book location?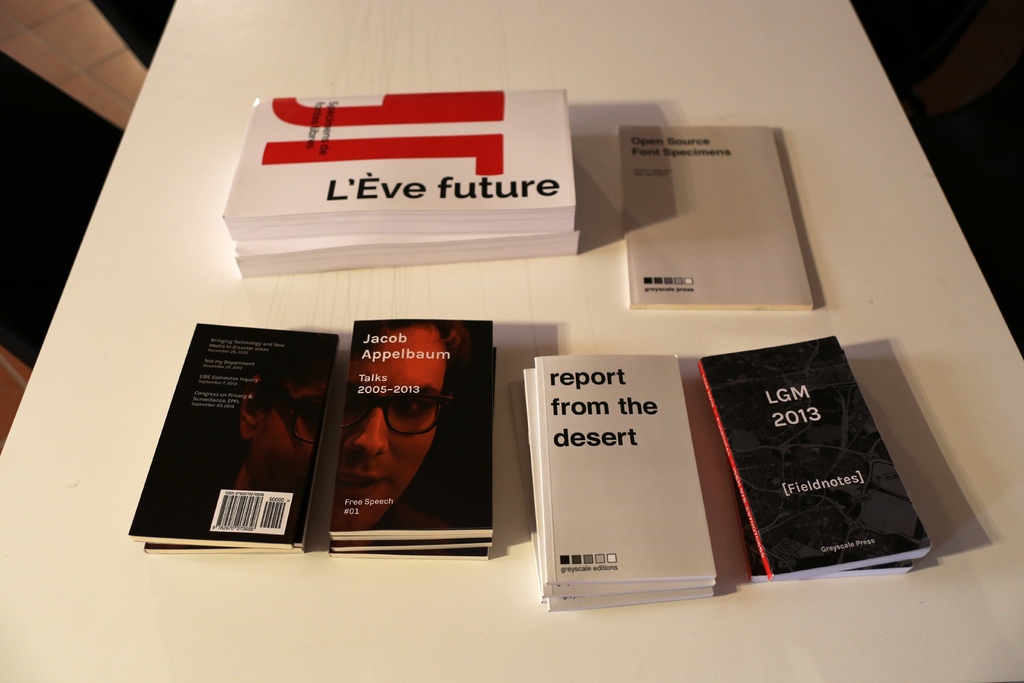
[left=614, top=120, right=819, bottom=312]
